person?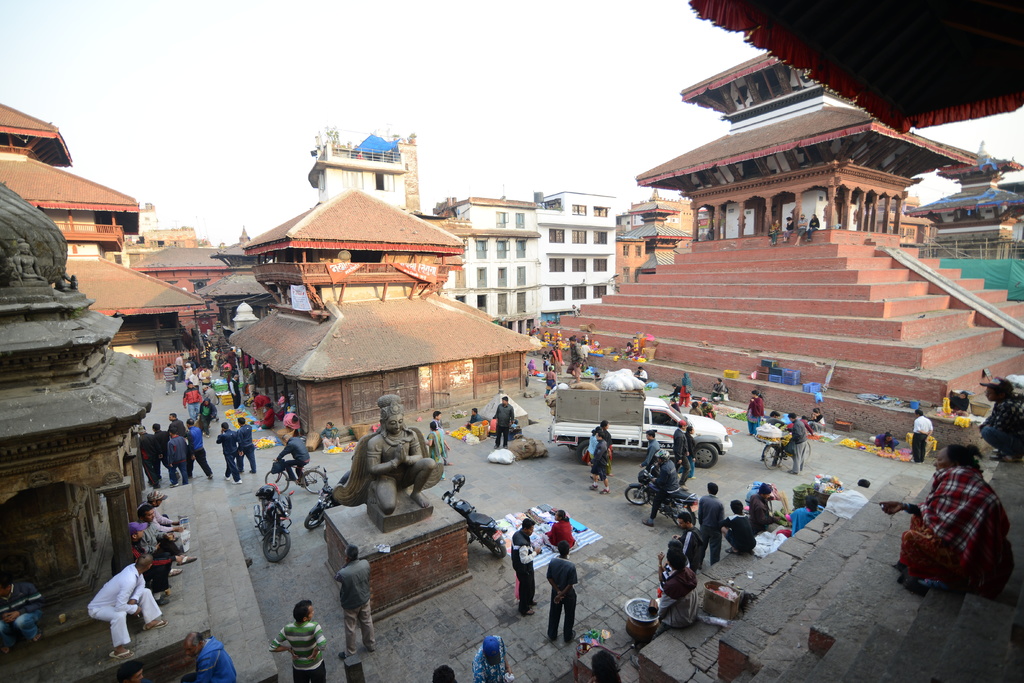
BBox(792, 215, 806, 244)
